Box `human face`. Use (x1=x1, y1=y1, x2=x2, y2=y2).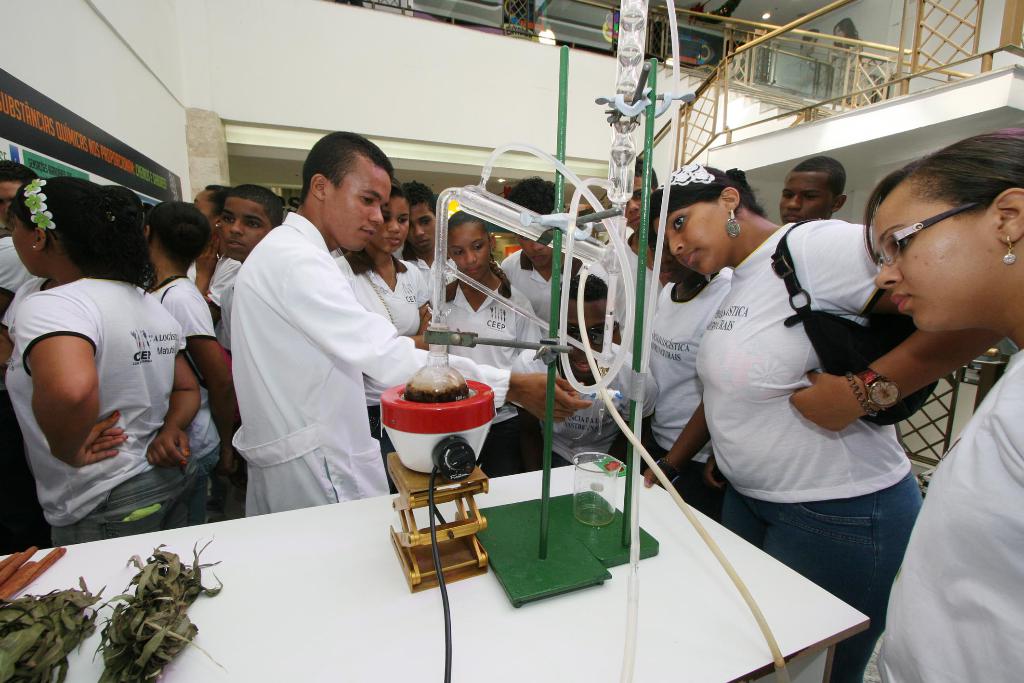
(x1=447, y1=220, x2=490, y2=281).
